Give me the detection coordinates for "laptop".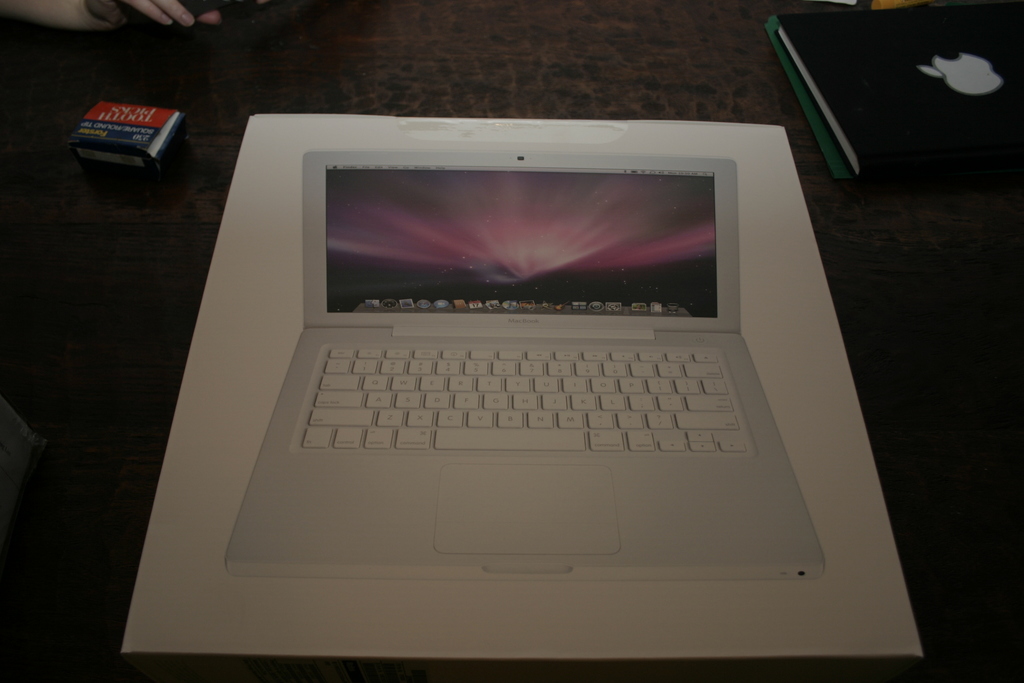
locate(187, 91, 856, 623).
